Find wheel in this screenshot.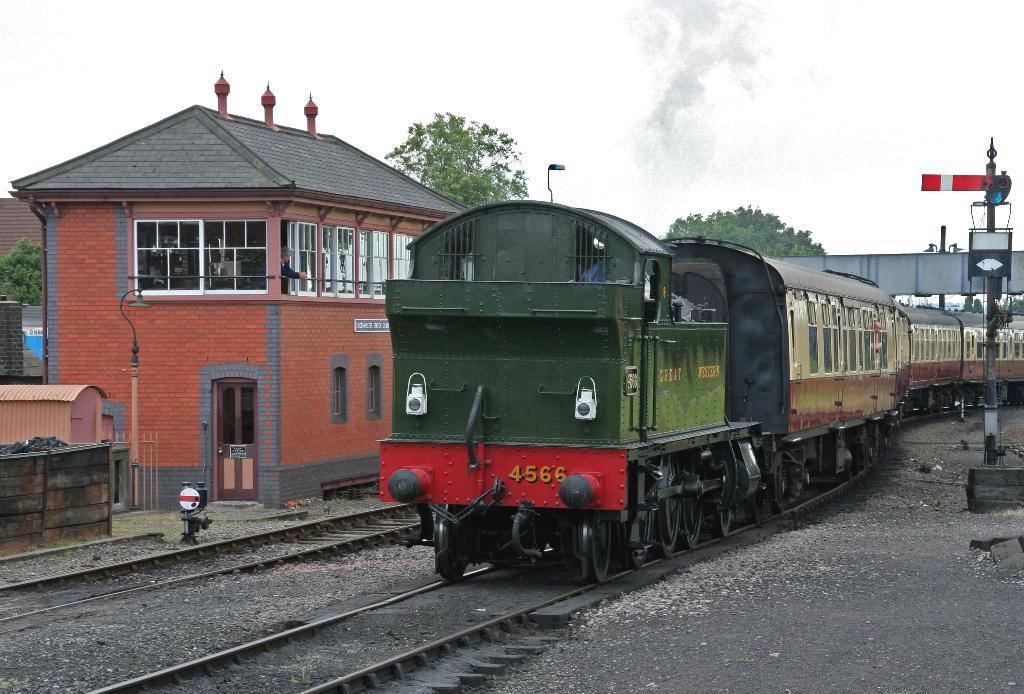
The bounding box for wheel is {"left": 711, "top": 508, "right": 732, "bottom": 538}.
